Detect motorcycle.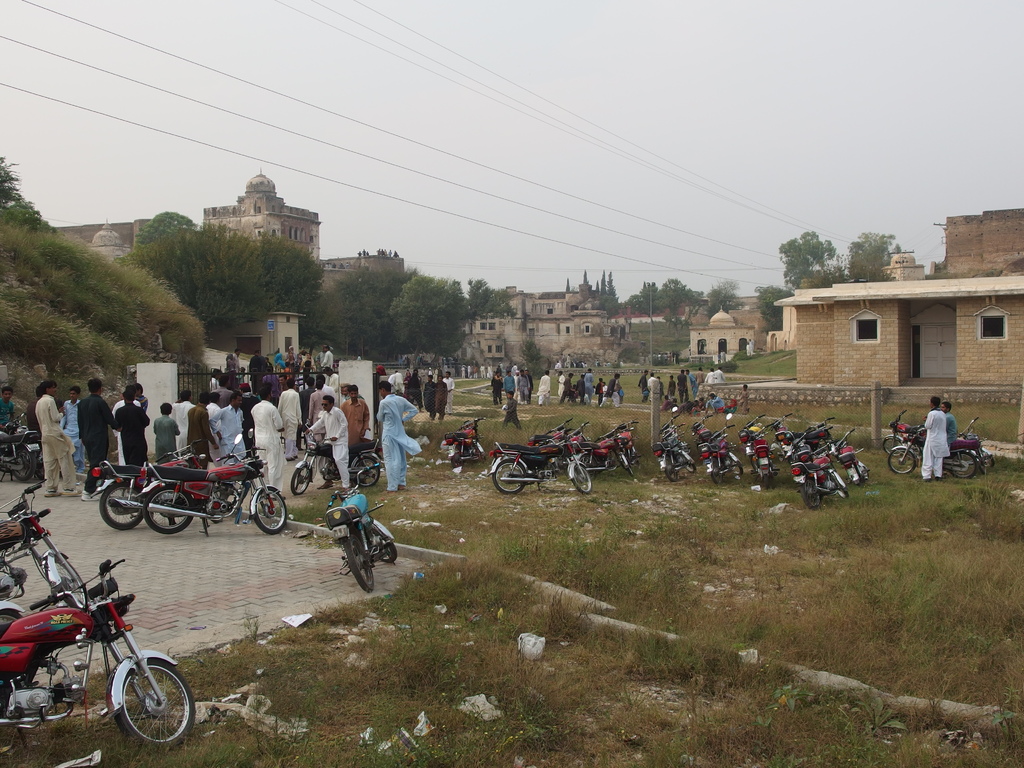
Detected at box=[838, 425, 870, 486].
